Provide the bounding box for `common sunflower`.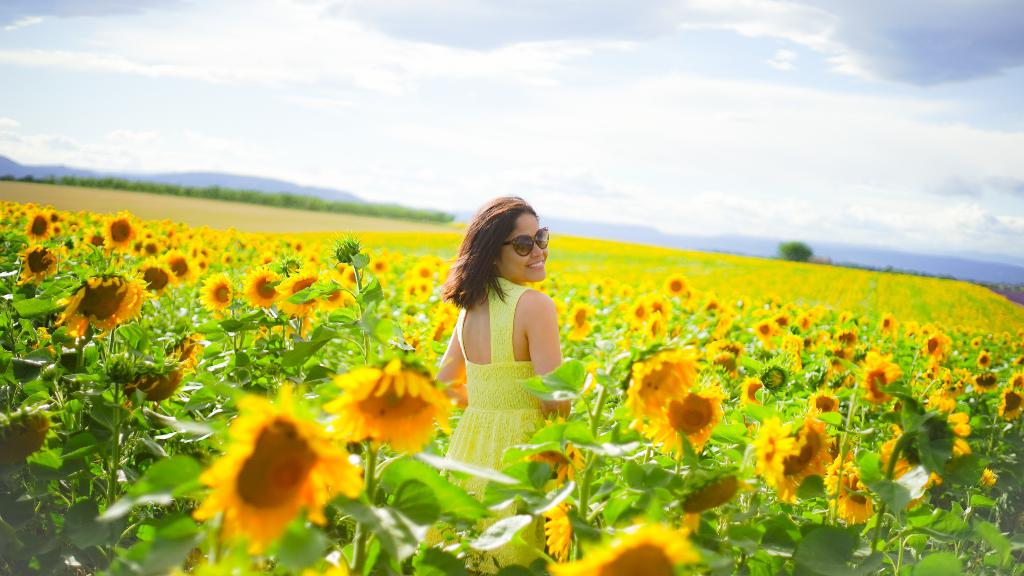
<region>163, 249, 194, 279</region>.
